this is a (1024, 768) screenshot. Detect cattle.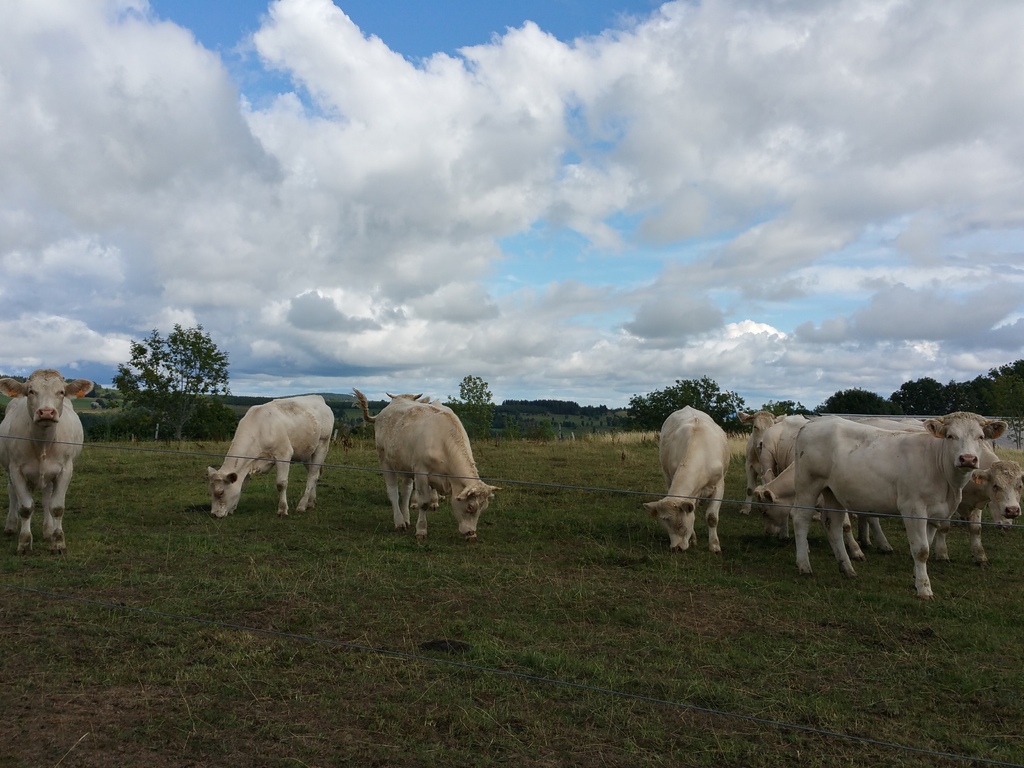
741 408 790 516.
